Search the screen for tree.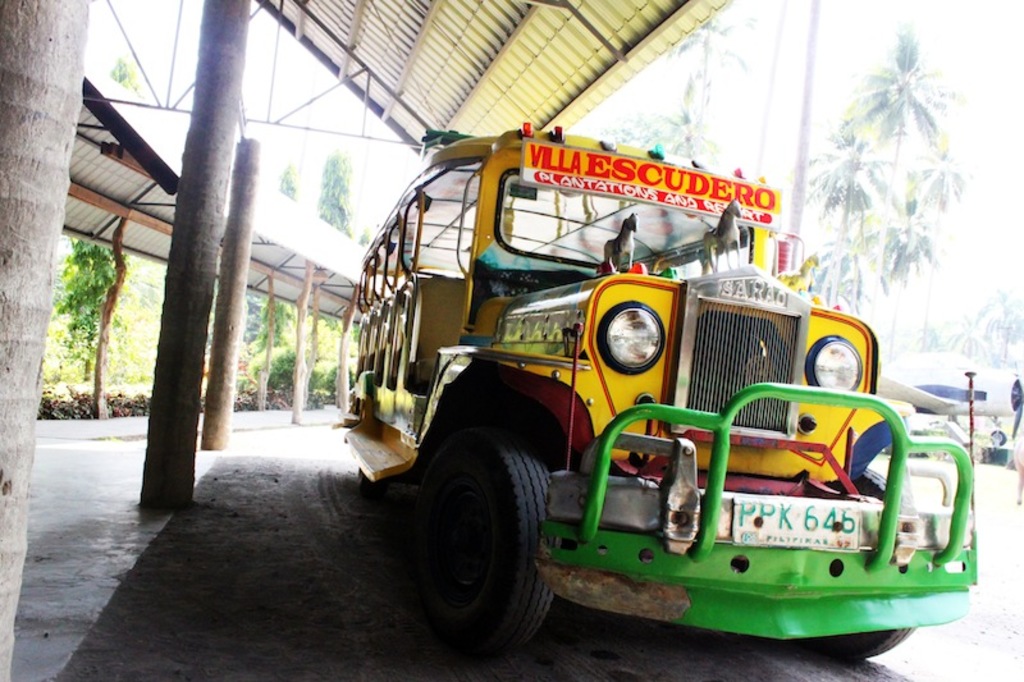
Found at bbox=(312, 311, 351, 416).
